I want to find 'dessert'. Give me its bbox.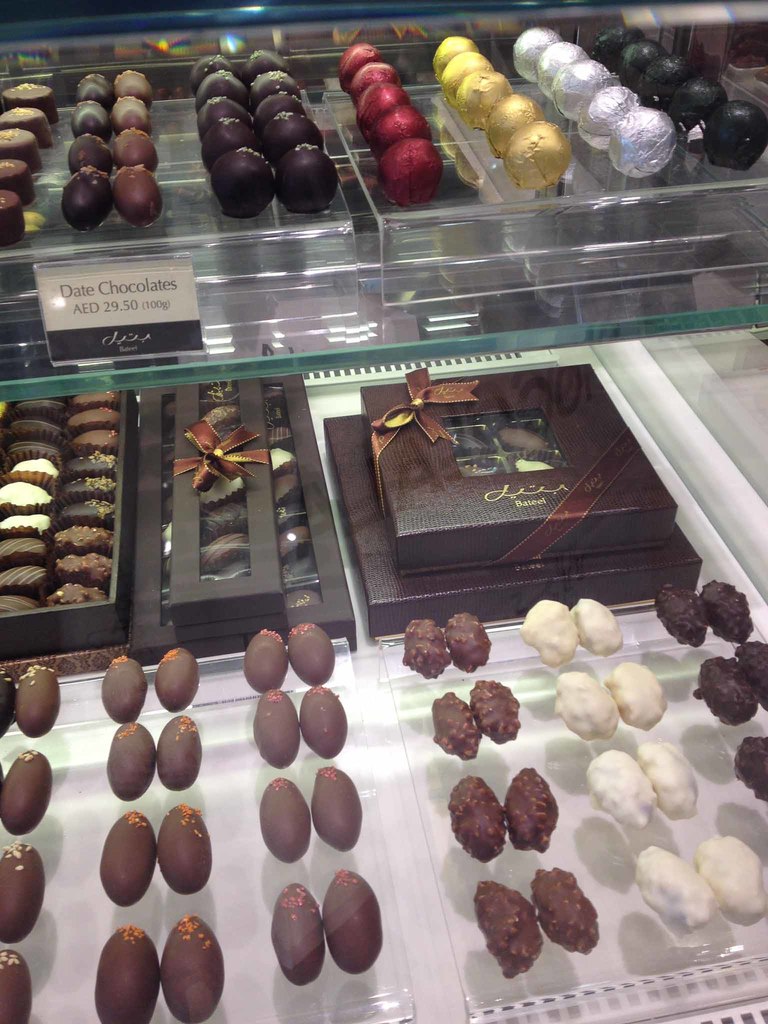
box(91, 922, 164, 1023).
